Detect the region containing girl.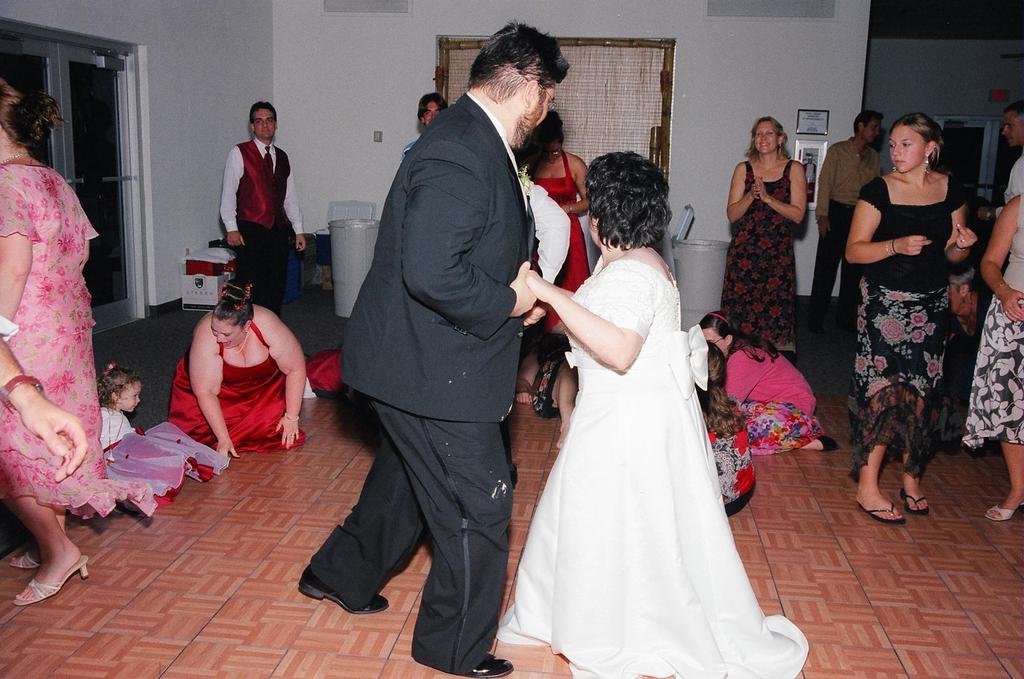
(92,357,229,515).
